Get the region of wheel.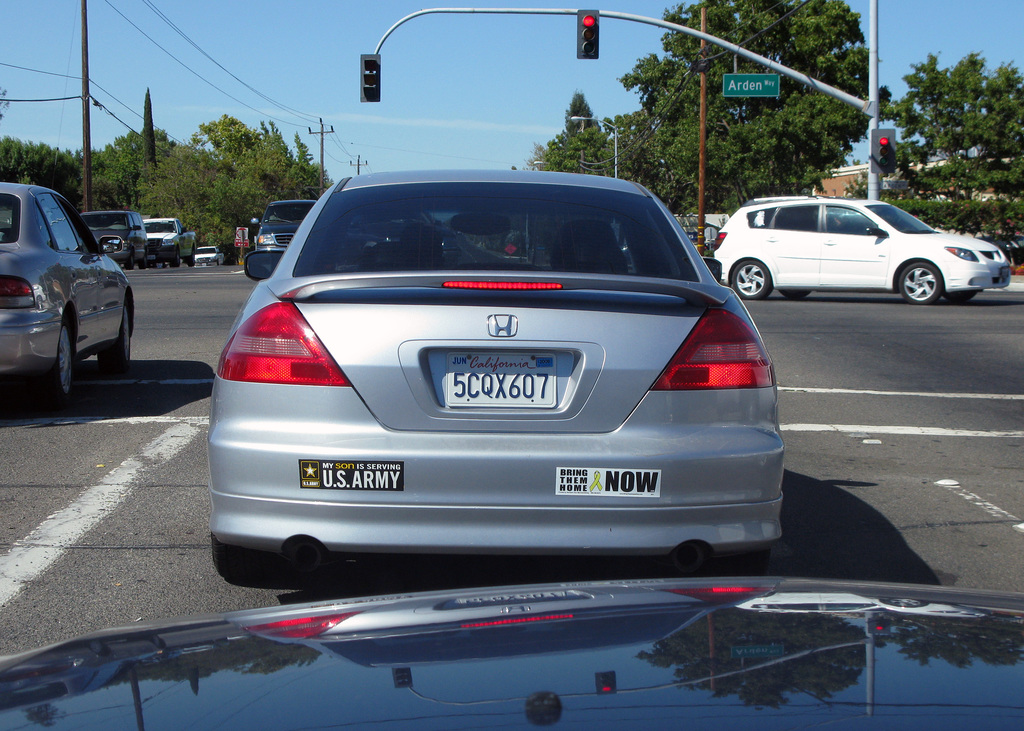
[x1=95, y1=311, x2=130, y2=371].
